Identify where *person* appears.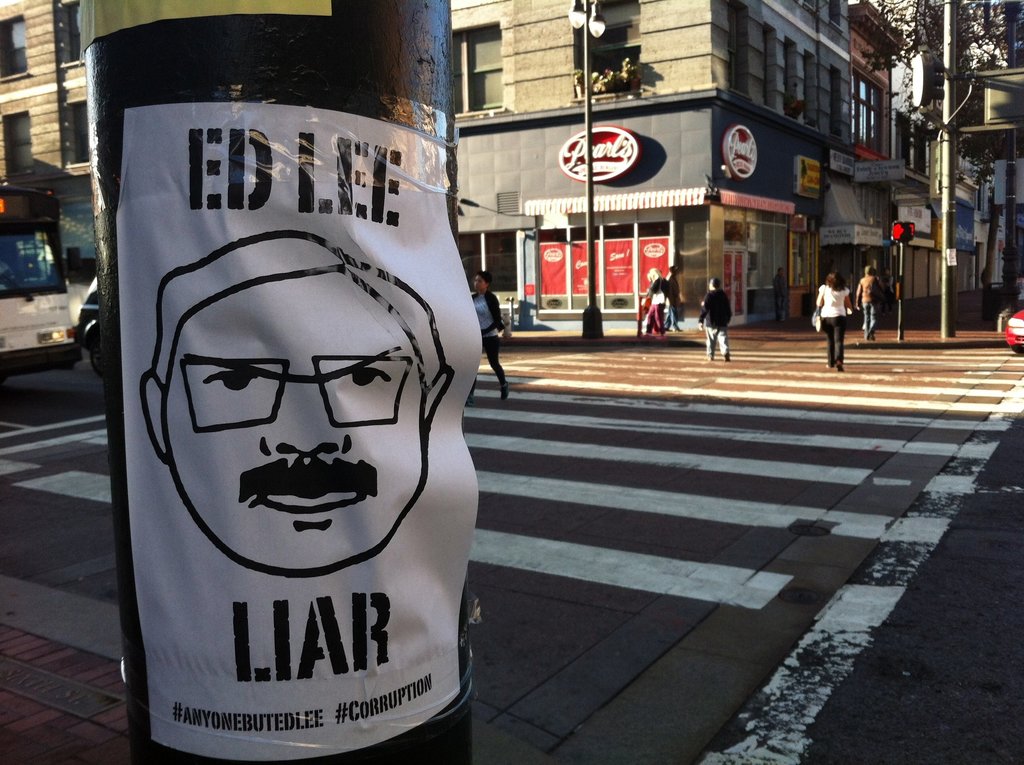
Appears at x1=810, y1=268, x2=858, y2=372.
